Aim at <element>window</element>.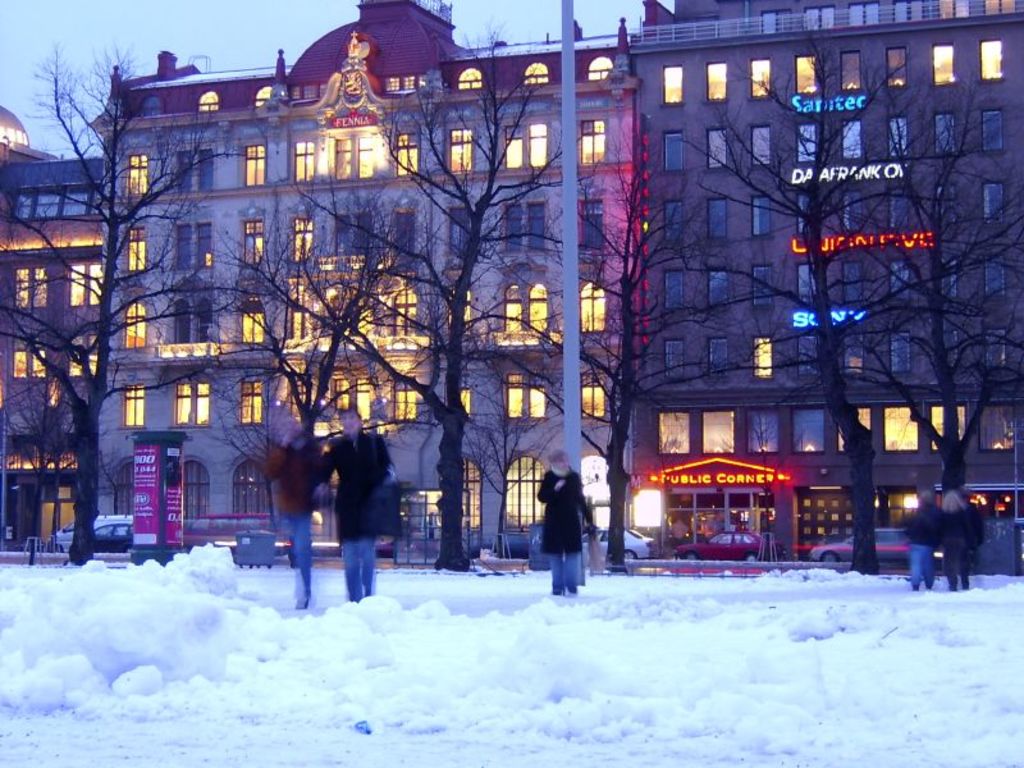
Aimed at bbox(297, 138, 316, 179).
